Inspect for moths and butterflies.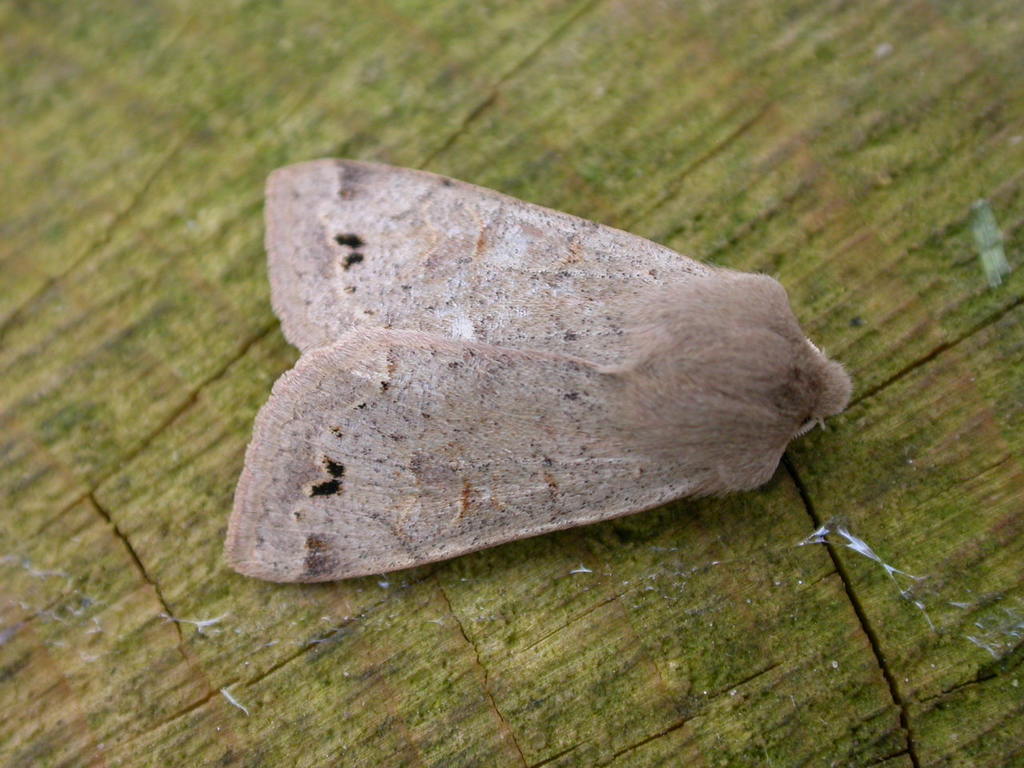
Inspection: detection(218, 158, 854, 590).
